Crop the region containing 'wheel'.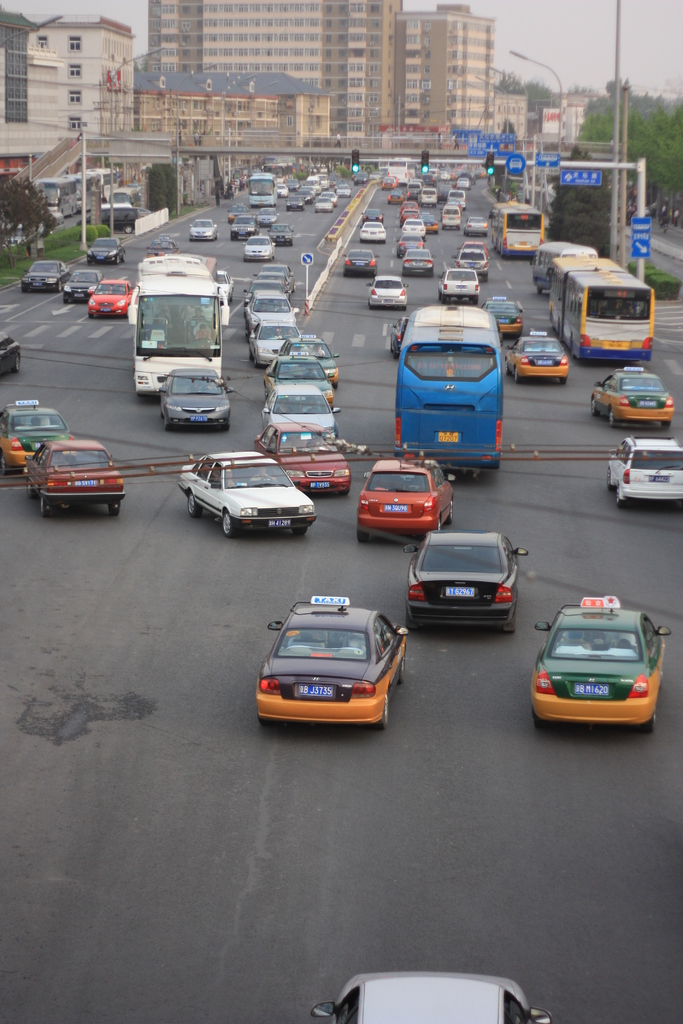
Crop region: BBox(113, 254, 122, 265).
